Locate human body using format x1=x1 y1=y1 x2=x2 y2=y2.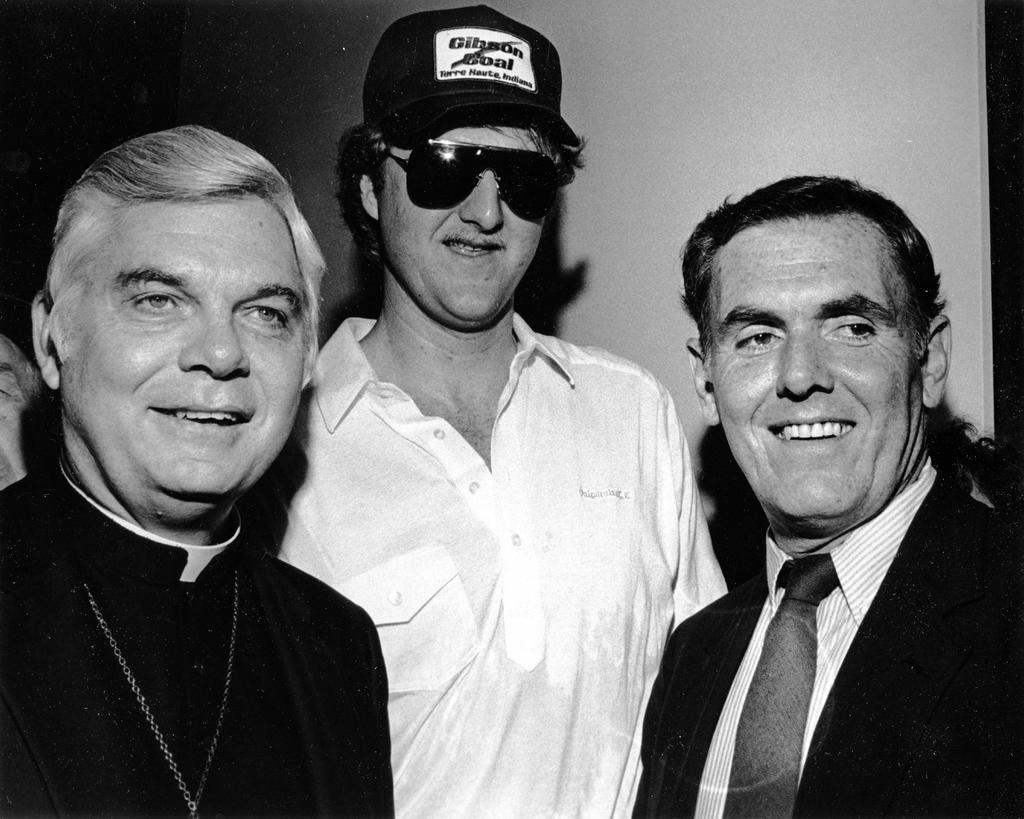
x1=4 y1=184 x2=394 y2=818.
